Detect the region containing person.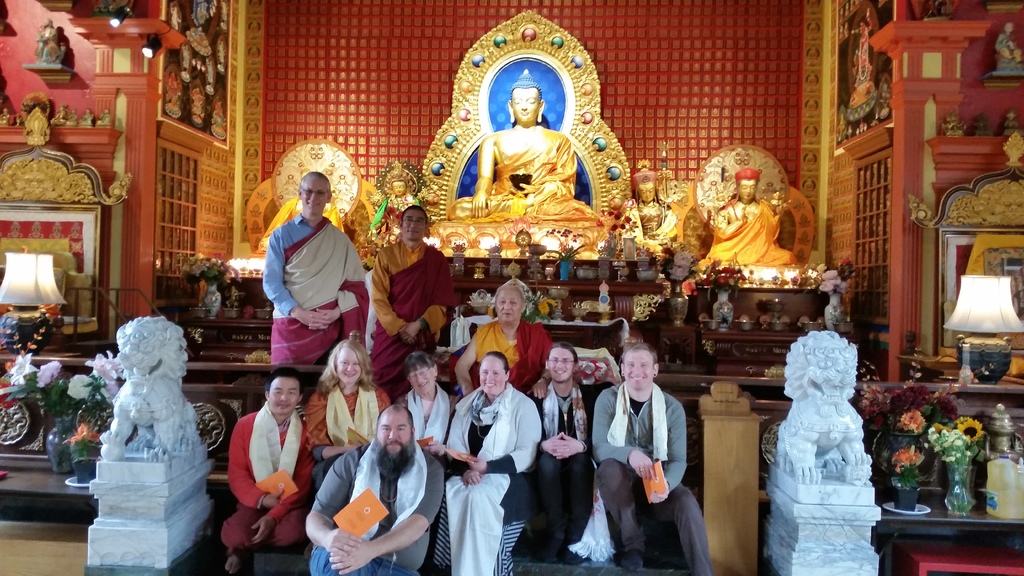
pyautogui.locateOnScreen(541, 380, 589, 440).
